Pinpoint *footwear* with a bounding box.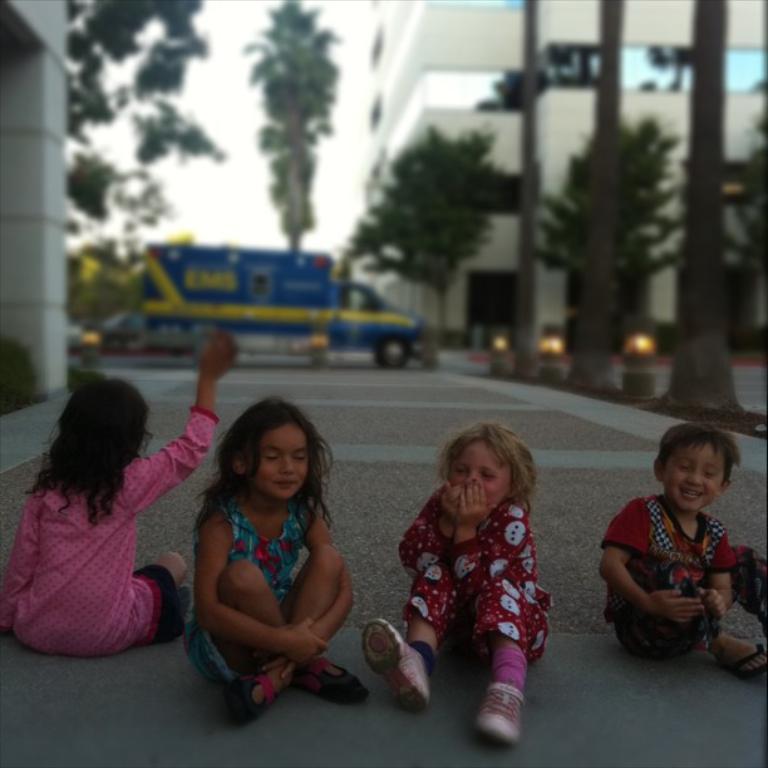
Rect(719, 643, 767, 679).
